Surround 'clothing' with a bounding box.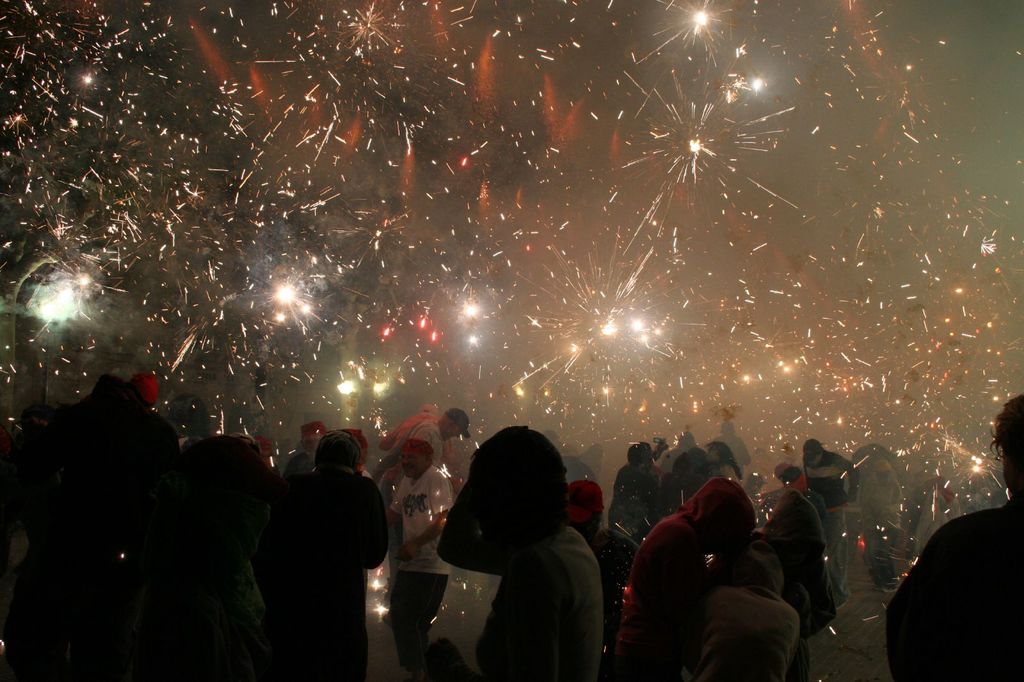
box(852, 463, 906, 535).
